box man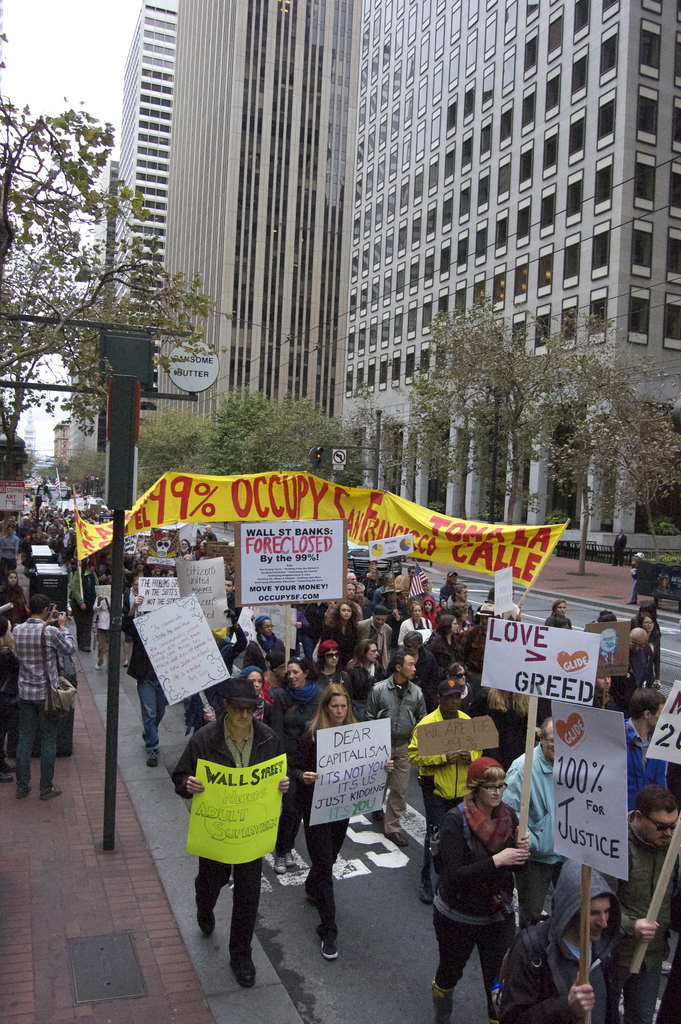
box(441, 568, 459, 597)
